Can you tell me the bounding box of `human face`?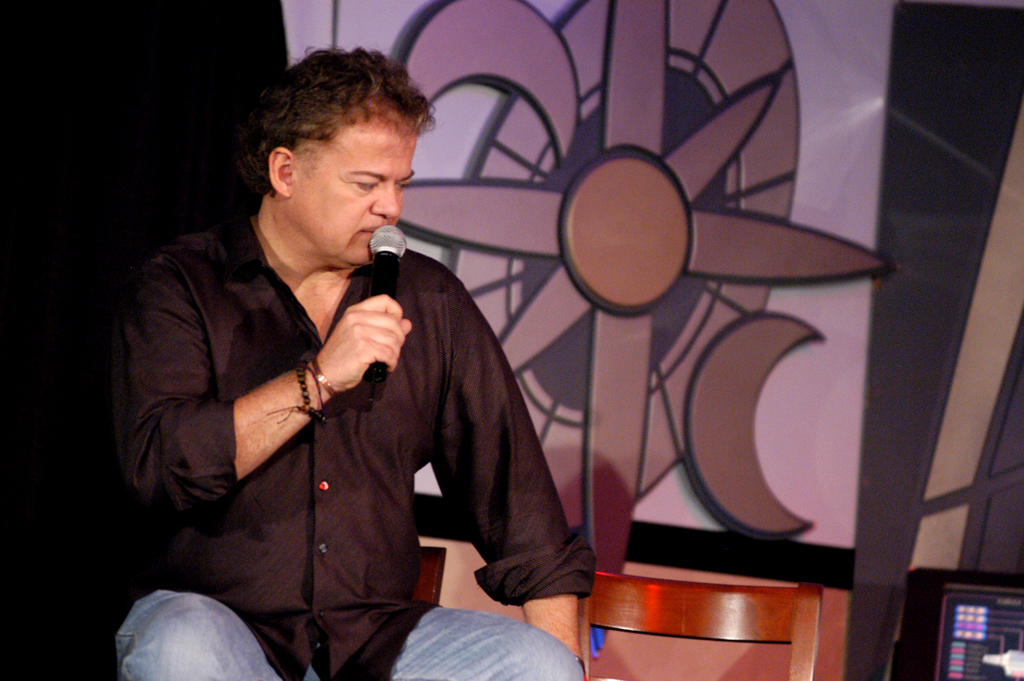
[286, 110, 417, 269].
